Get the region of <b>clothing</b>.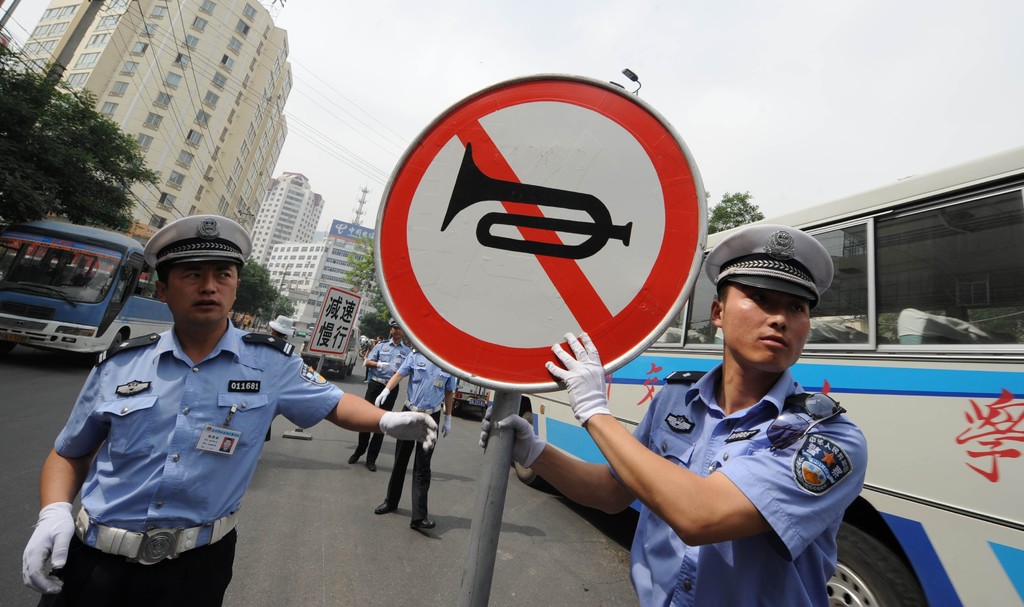
pyautogui.locateOnScreen(385, 347, 456, 526).
